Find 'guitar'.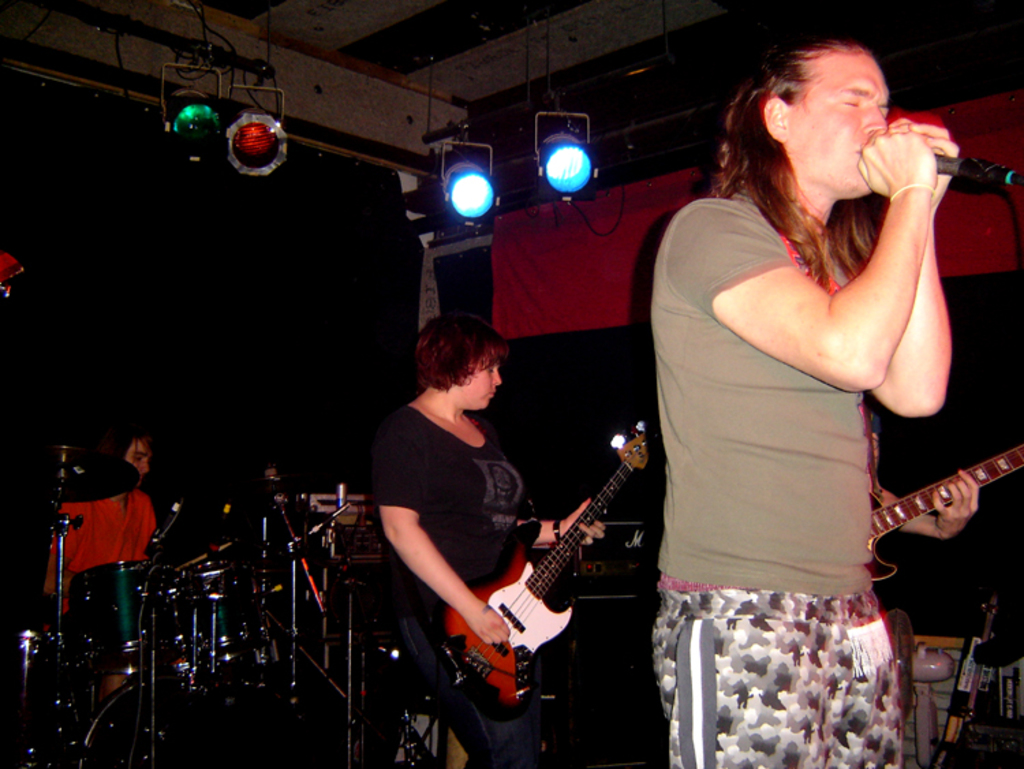
x1=444, y1=434, x2=657, y2=712.
